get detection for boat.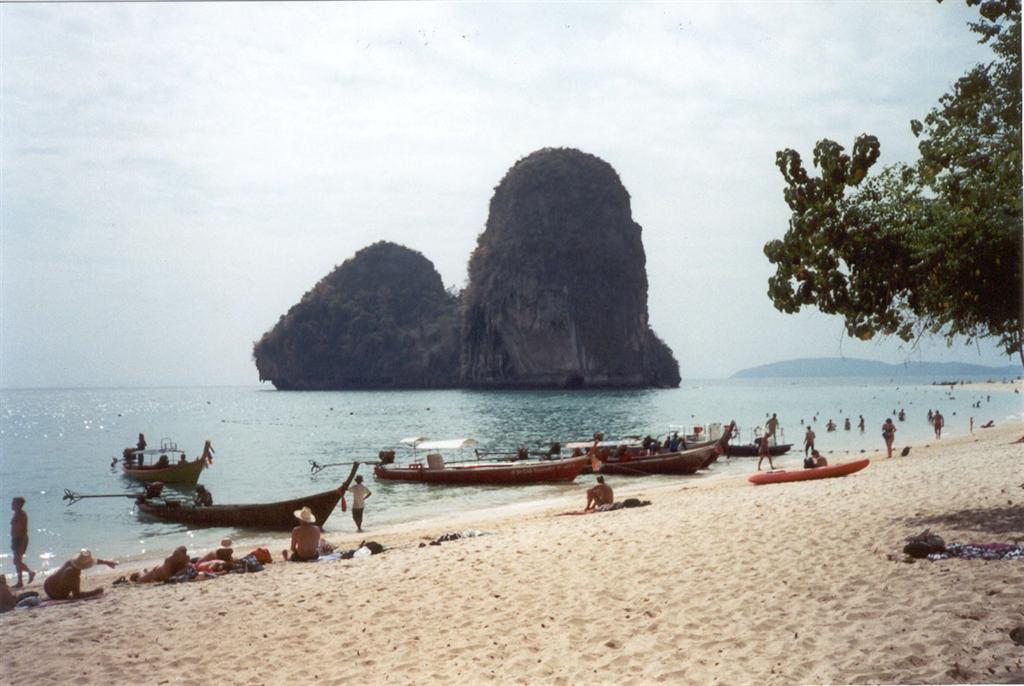
Detection: BBox(119, 436, 219, 482).
